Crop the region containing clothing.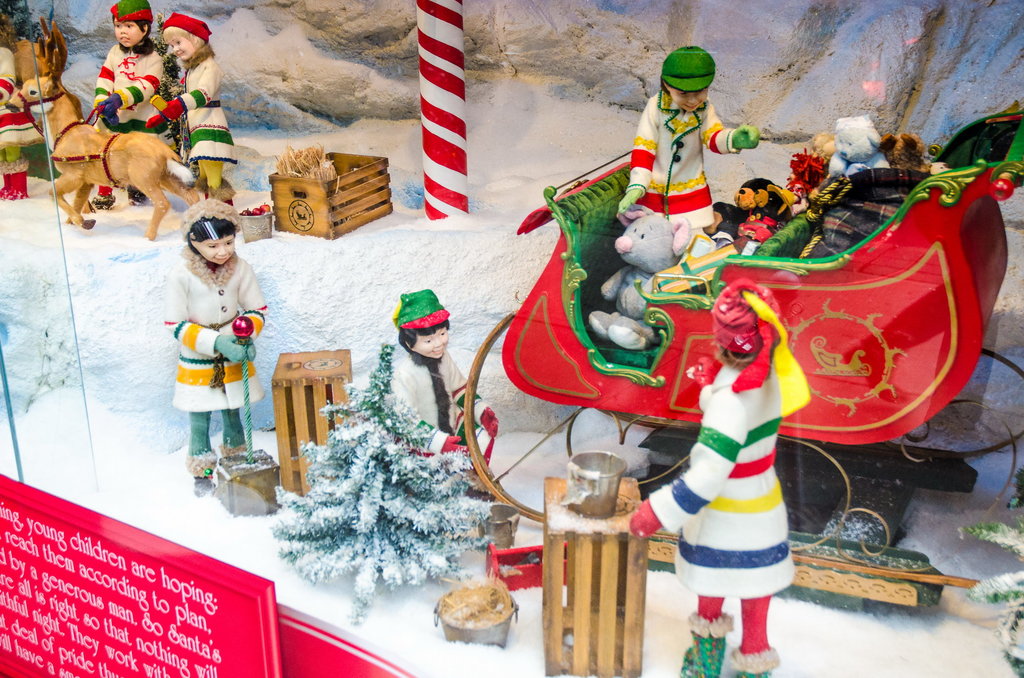
Crop region: {"left": 388, "top": 349, "right": 495, "bottom": 475}.
